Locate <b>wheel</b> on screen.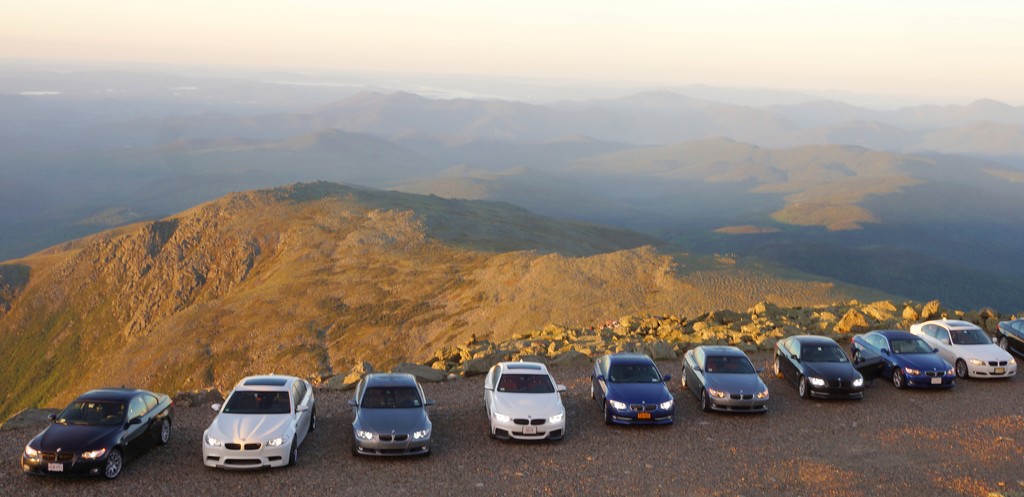
On screen at crop(892, 367, 909, 390).
